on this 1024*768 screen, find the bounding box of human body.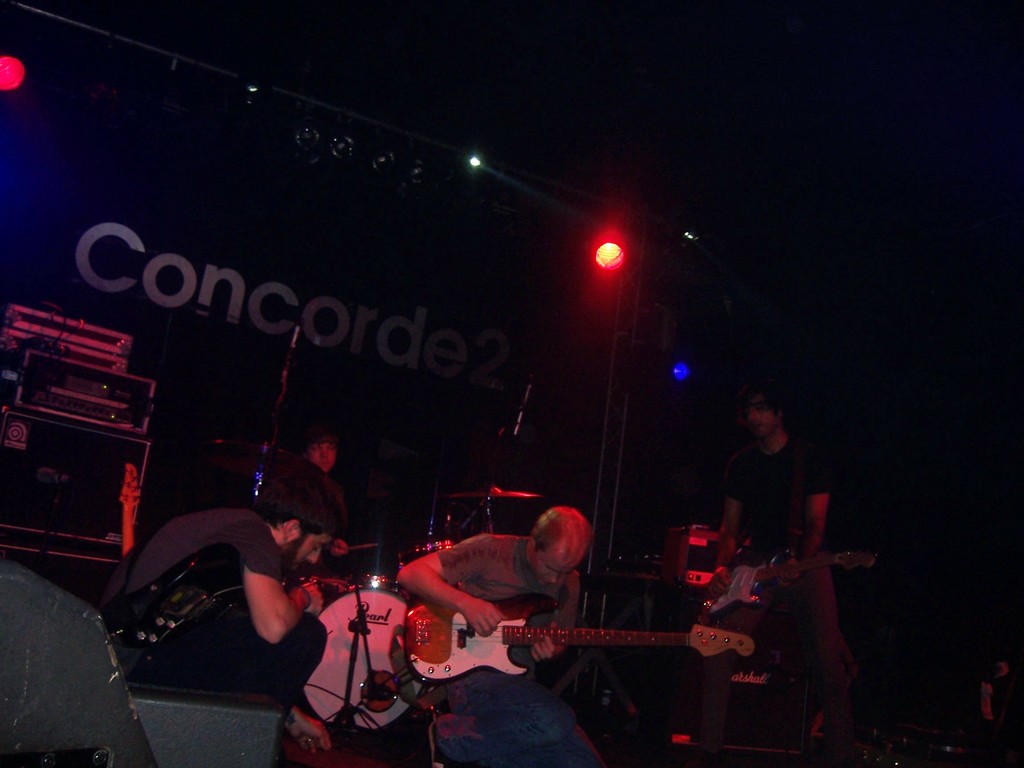
Bounding box: [705, 378, 835, 618].
